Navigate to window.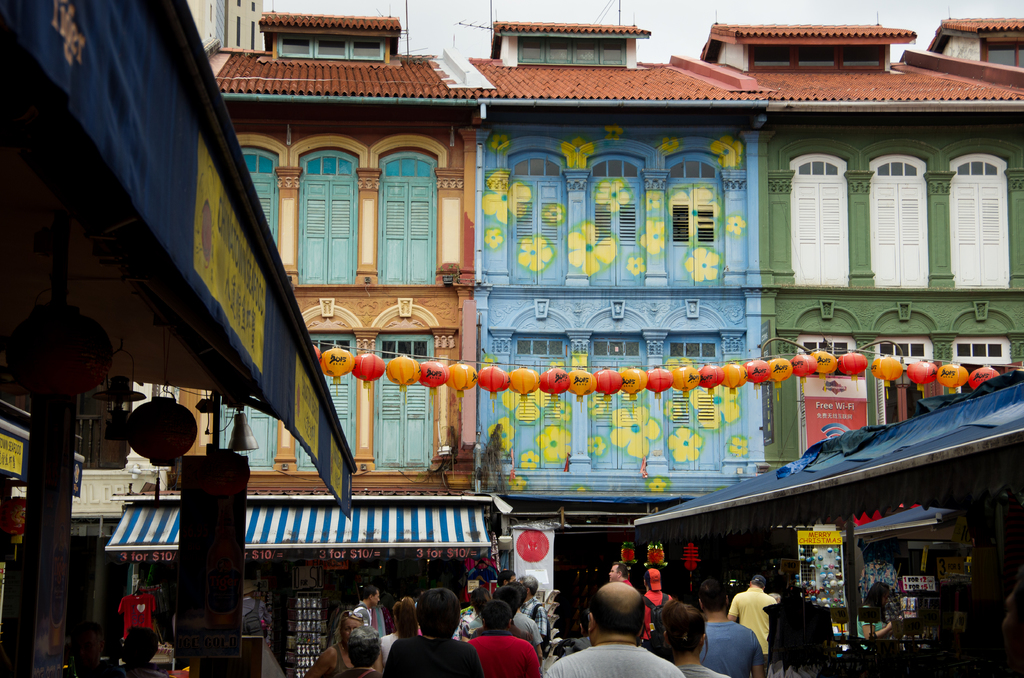
Navigation target: (x1=506, y1=145, x2=575, y2=294).
